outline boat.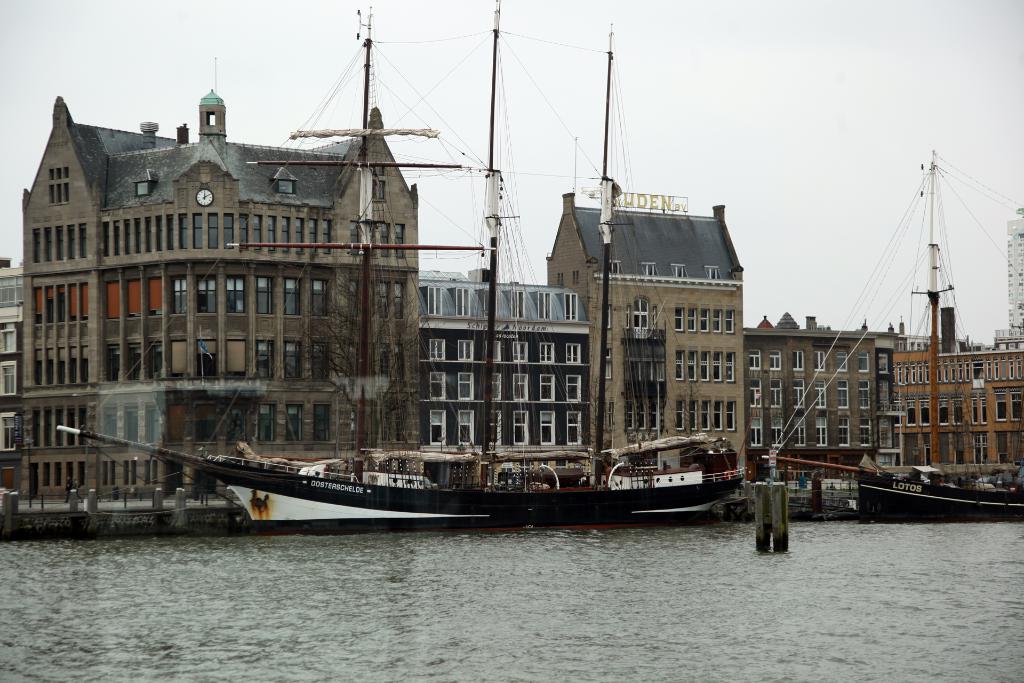
Outline: 859:462:1023:523.
